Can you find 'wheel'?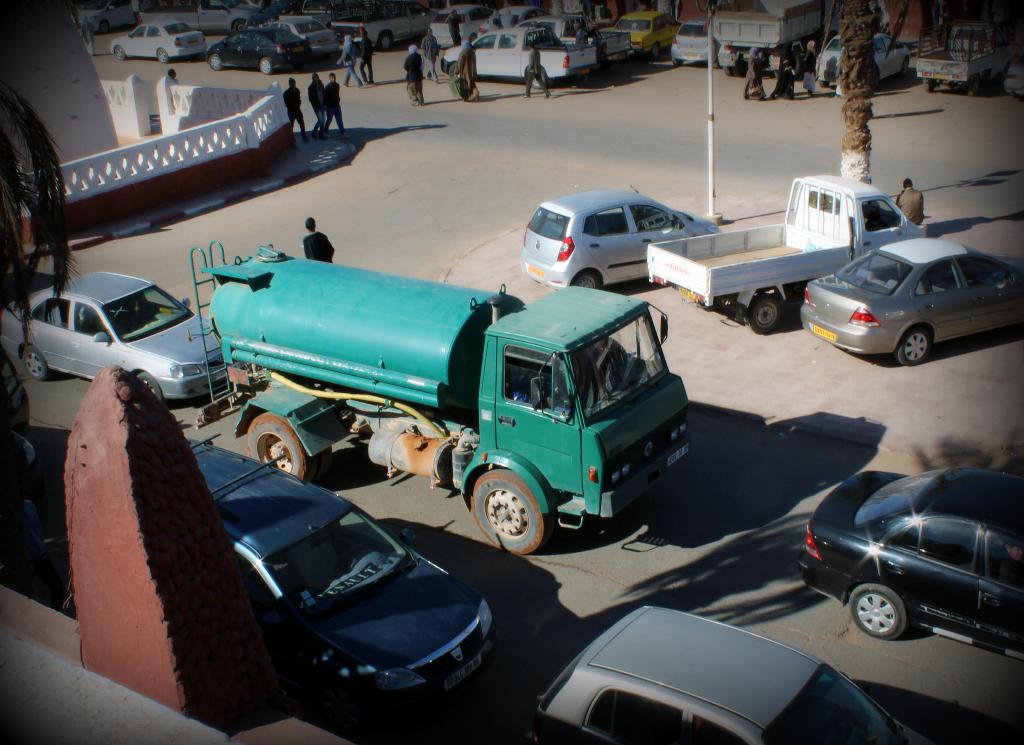
Yes, bounding box: 897 332 932 367.
